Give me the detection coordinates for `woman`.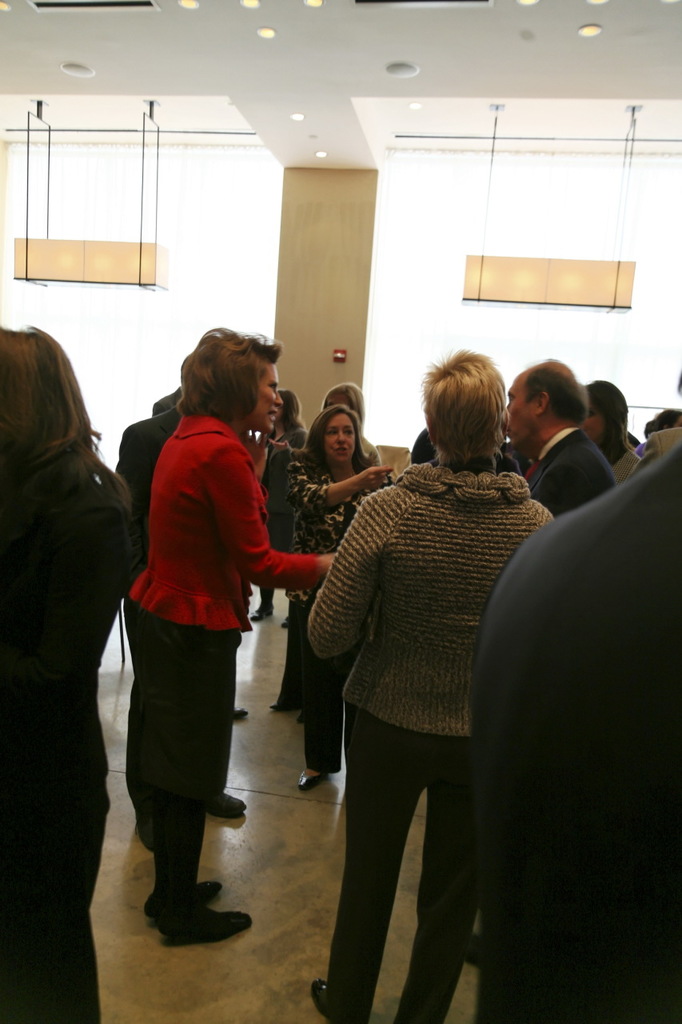
[left=249, top=382, right=305, bottom=621].
